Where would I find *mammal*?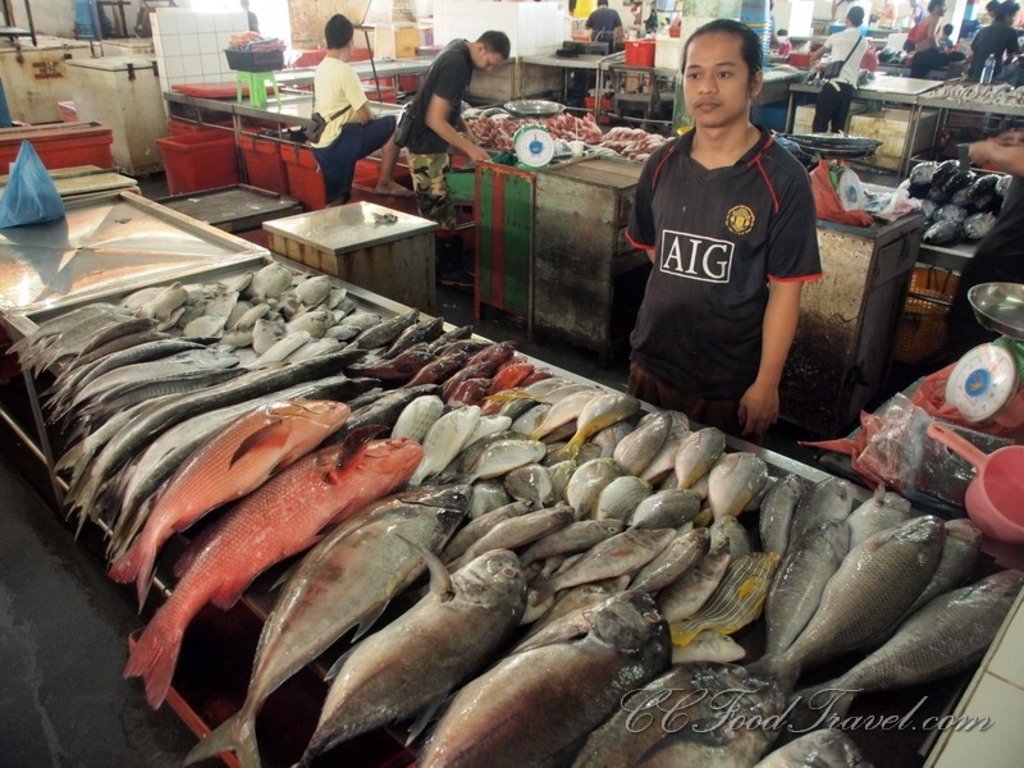
At 586/55/851/448.
